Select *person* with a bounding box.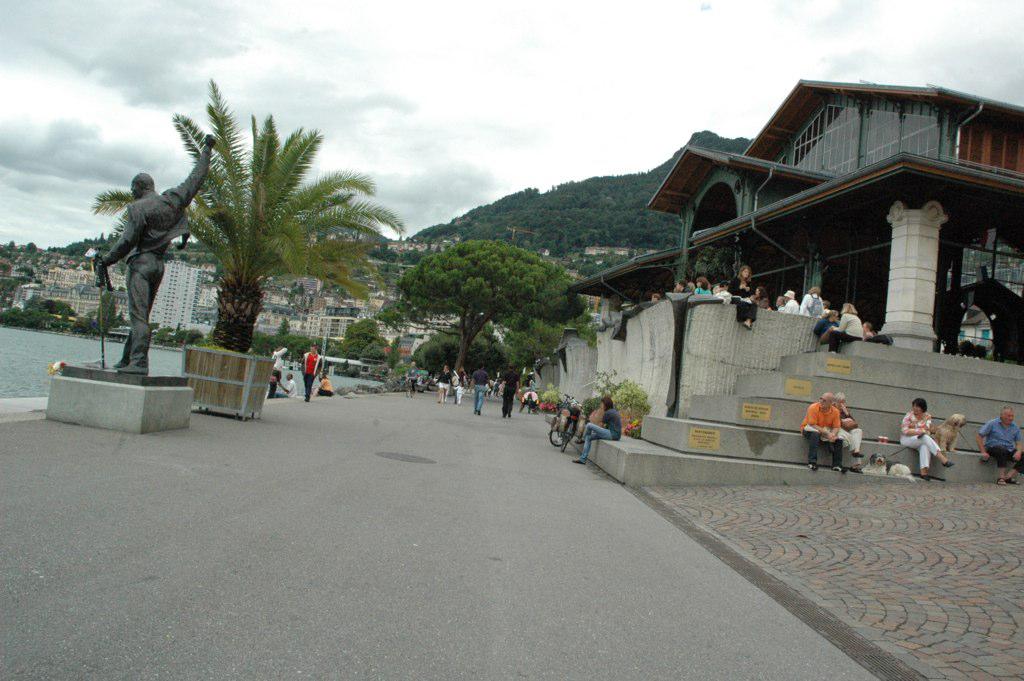
pyautogui.locateOnScreen(300, 345, 328, 399).
